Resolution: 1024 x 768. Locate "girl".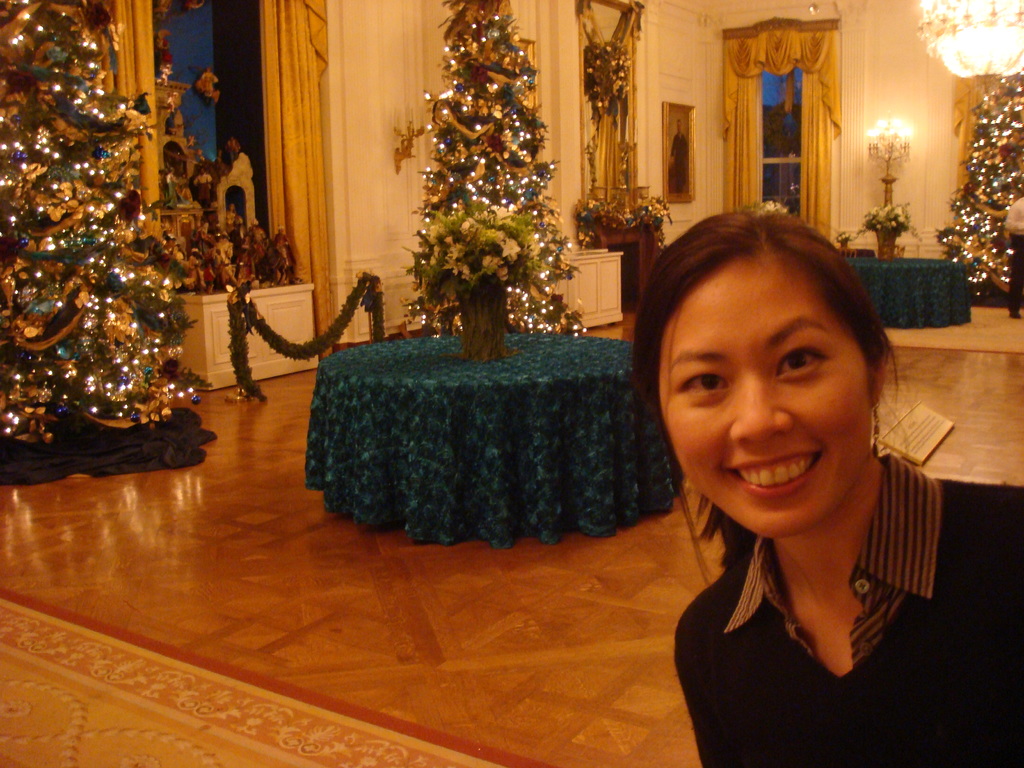
(x1=629, y1=214, x2=1023, y2=767).
